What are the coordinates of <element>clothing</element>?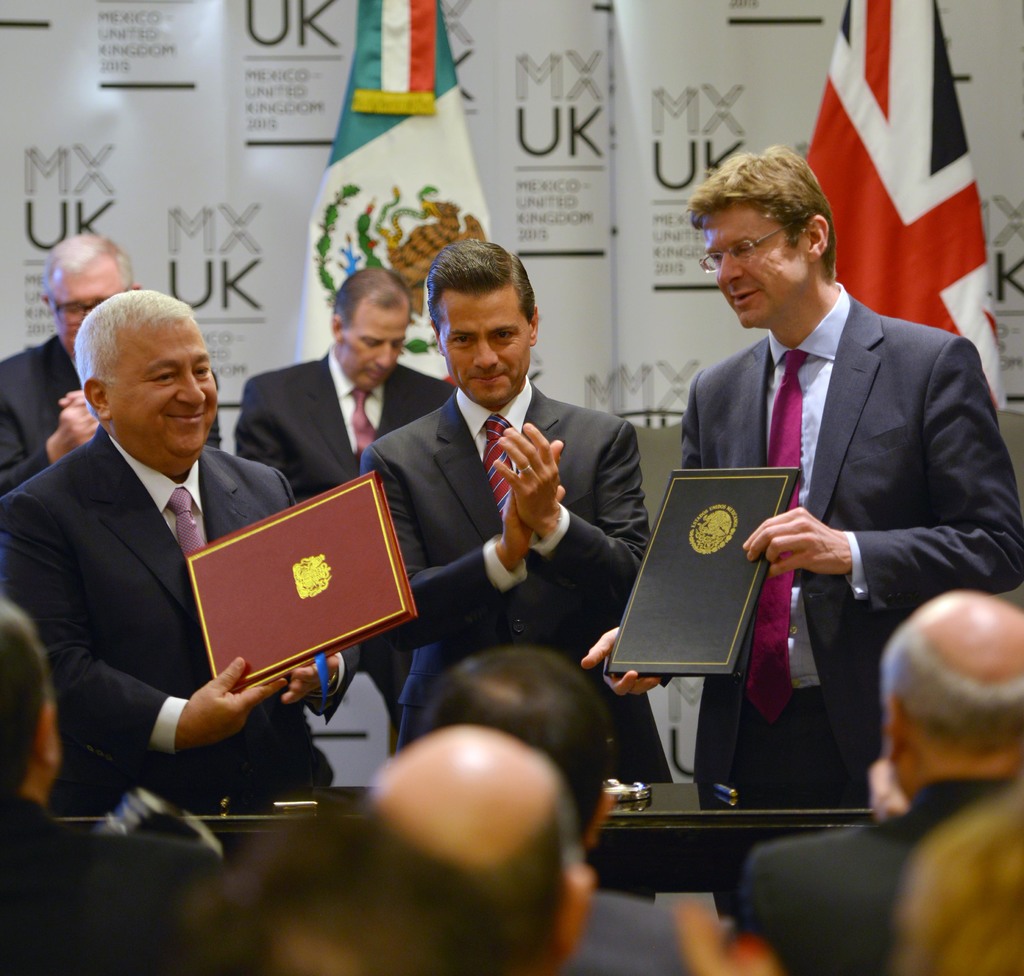
236/347/454/504.
